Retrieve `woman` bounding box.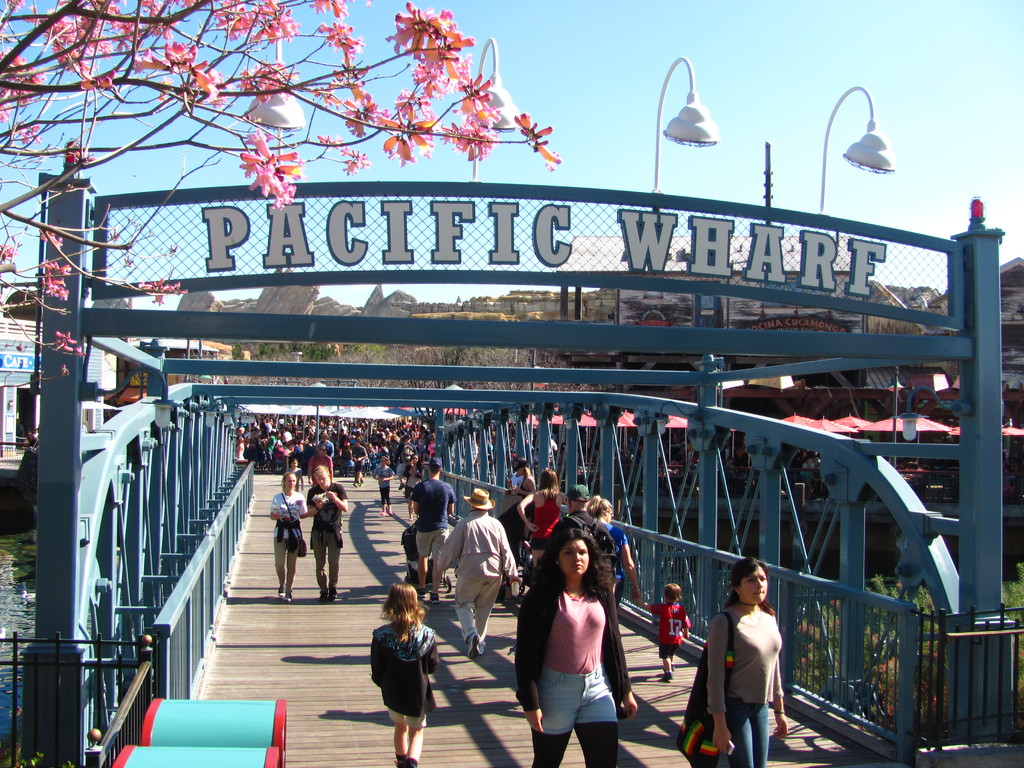
Bounding box: BBox(518, 462, 570, 569).
